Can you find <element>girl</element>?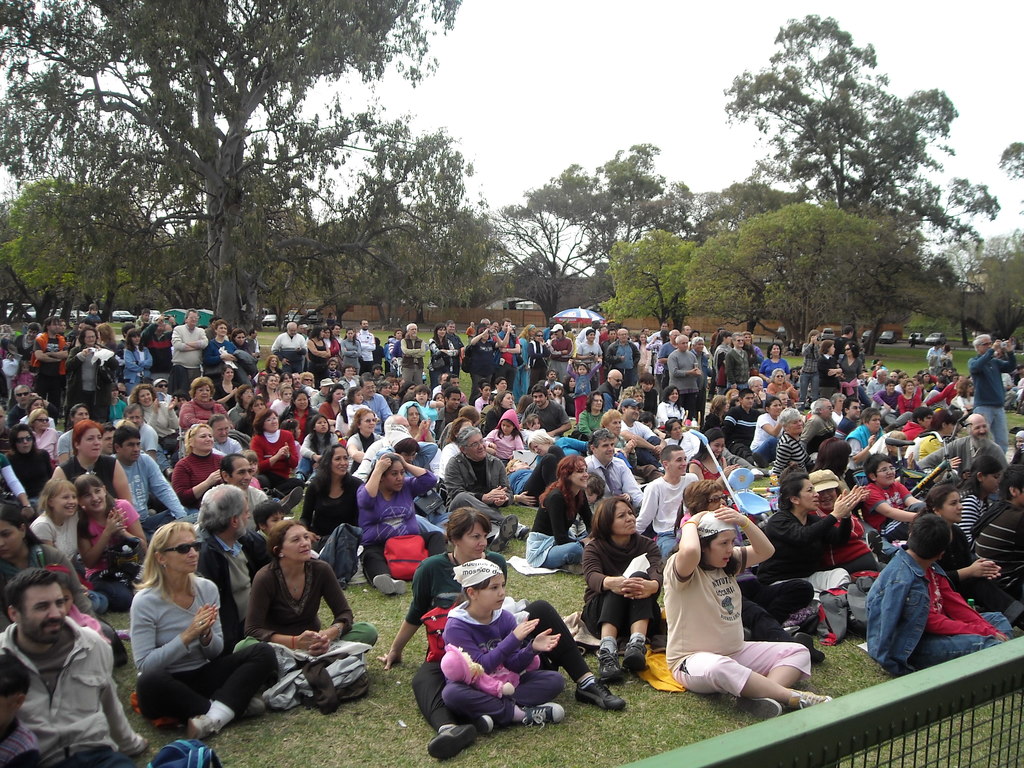
Yes, bounding box: (28,470,111,609).
